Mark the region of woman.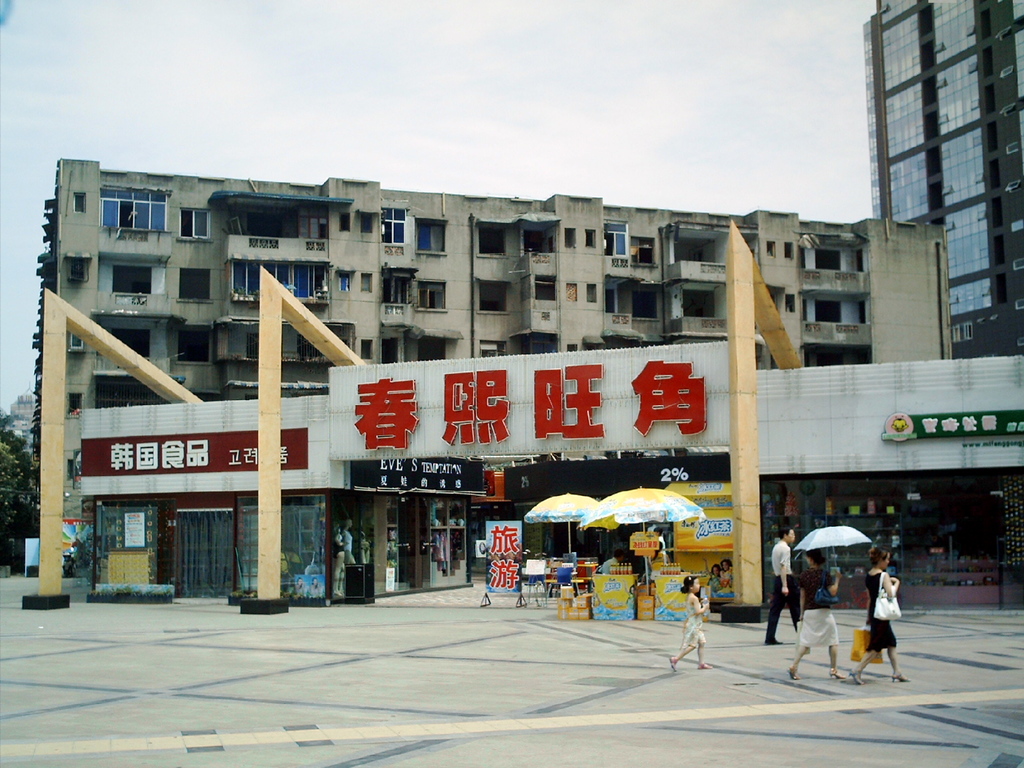
Region: (294,575,305,596).
